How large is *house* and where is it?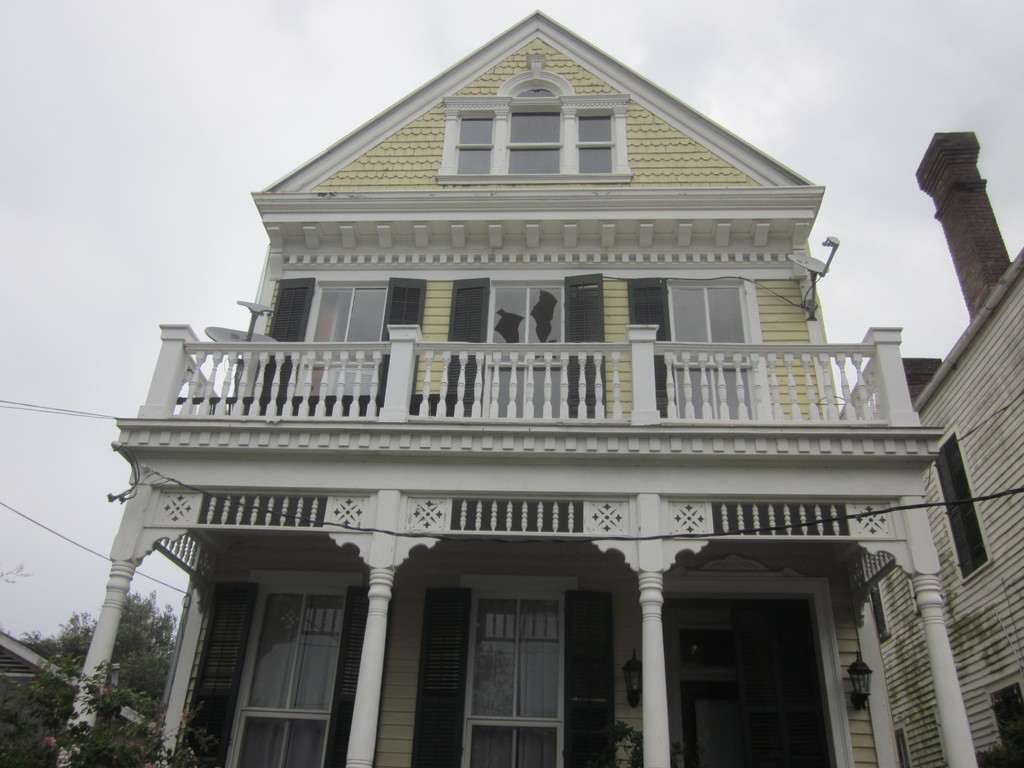
Bounding box: left=839, top=129, right=1023, bottom=767.
